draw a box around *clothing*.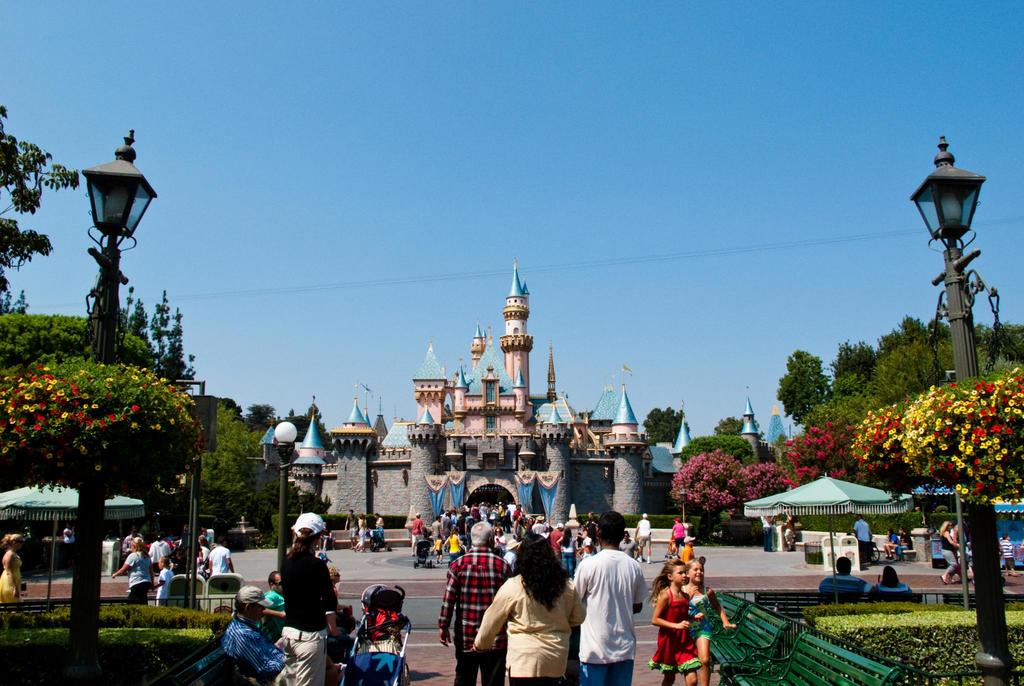
region(684, 585, 712, 651).
